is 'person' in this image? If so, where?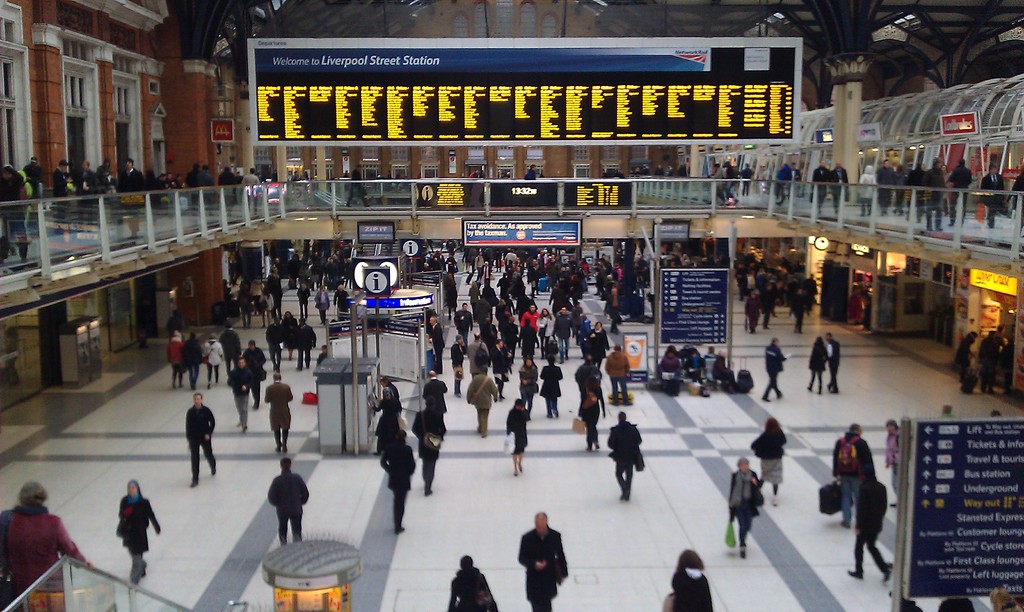
Yes, at left=945, top=164, right=952, bottom=214.
